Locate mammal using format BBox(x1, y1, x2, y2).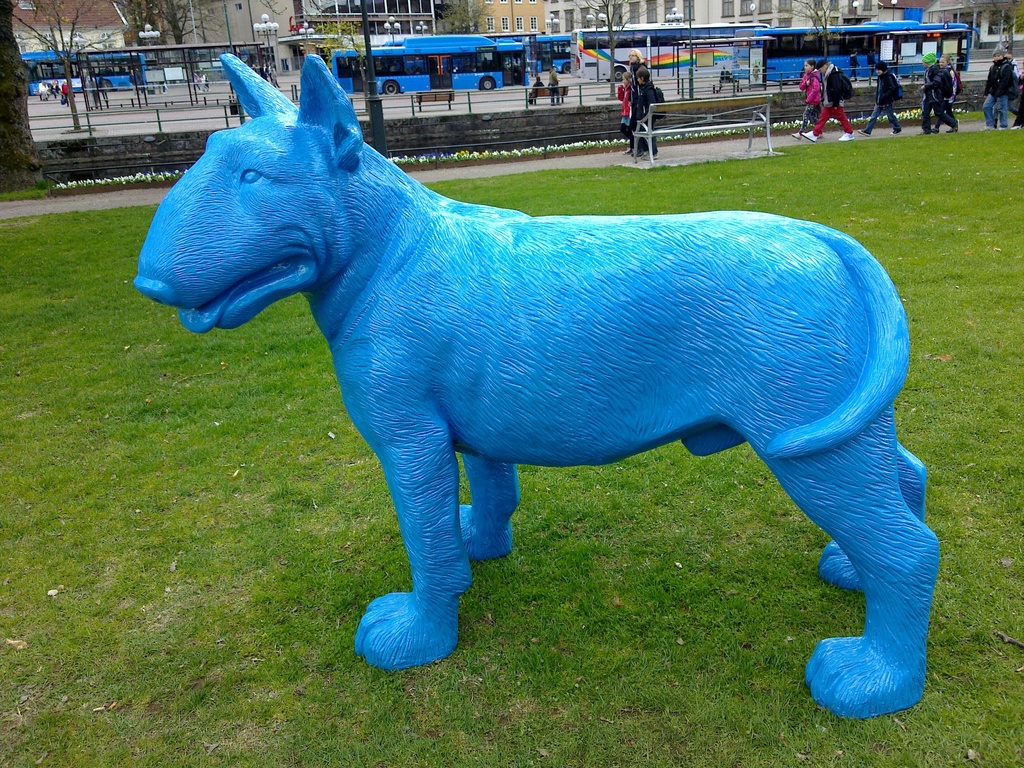
BBox(860, 63, 904, 136).
